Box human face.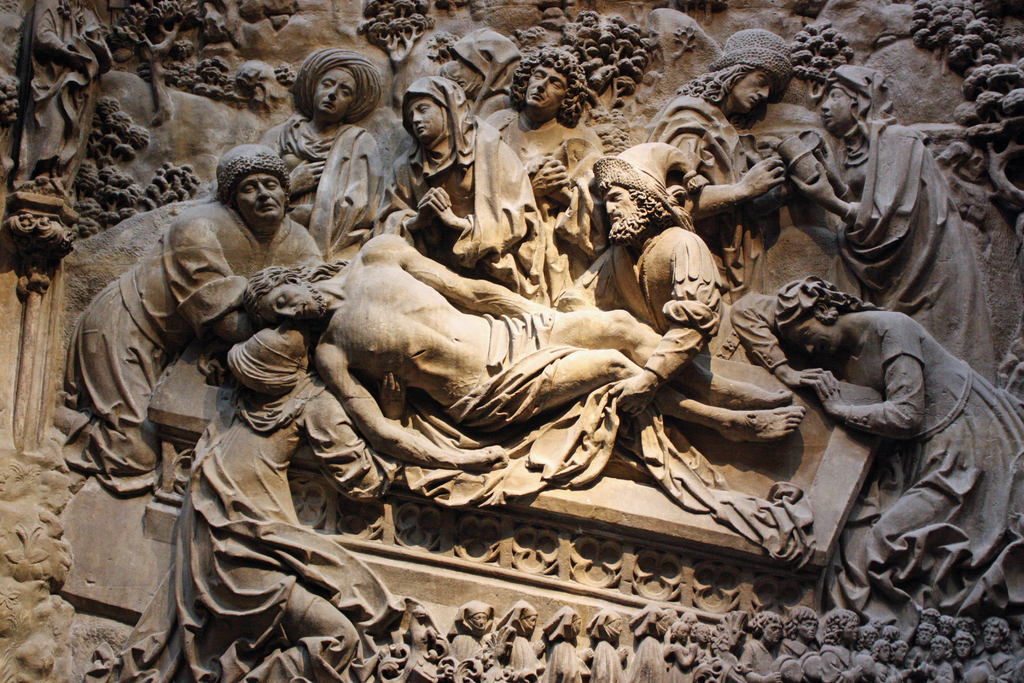
box(404, 94, 445, 138).
